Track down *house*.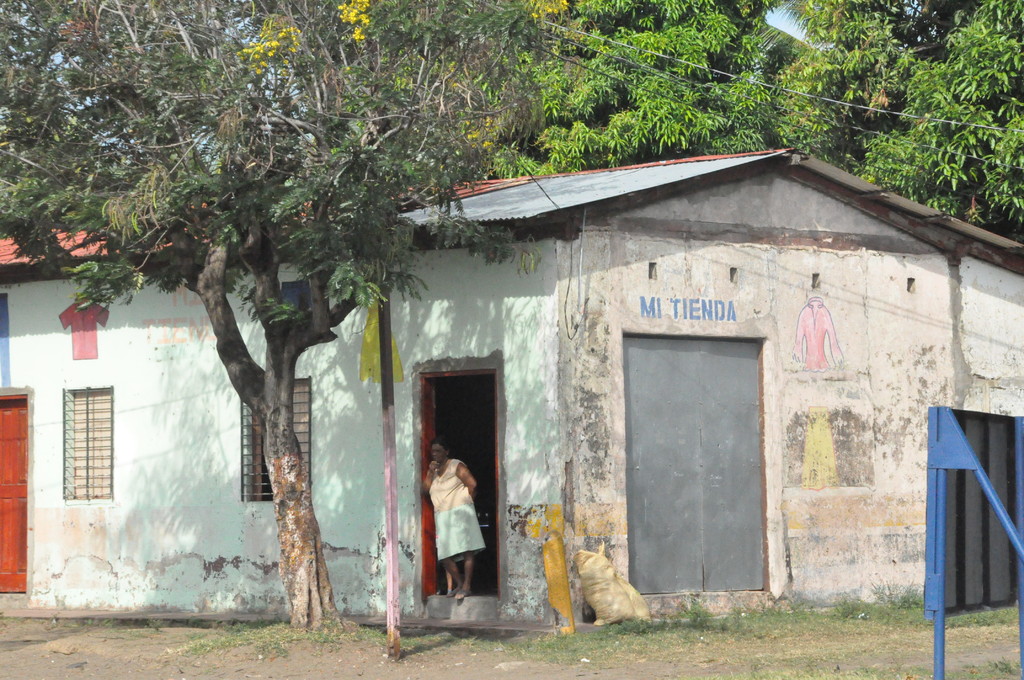
Tracked to 0:147:1023:638.
